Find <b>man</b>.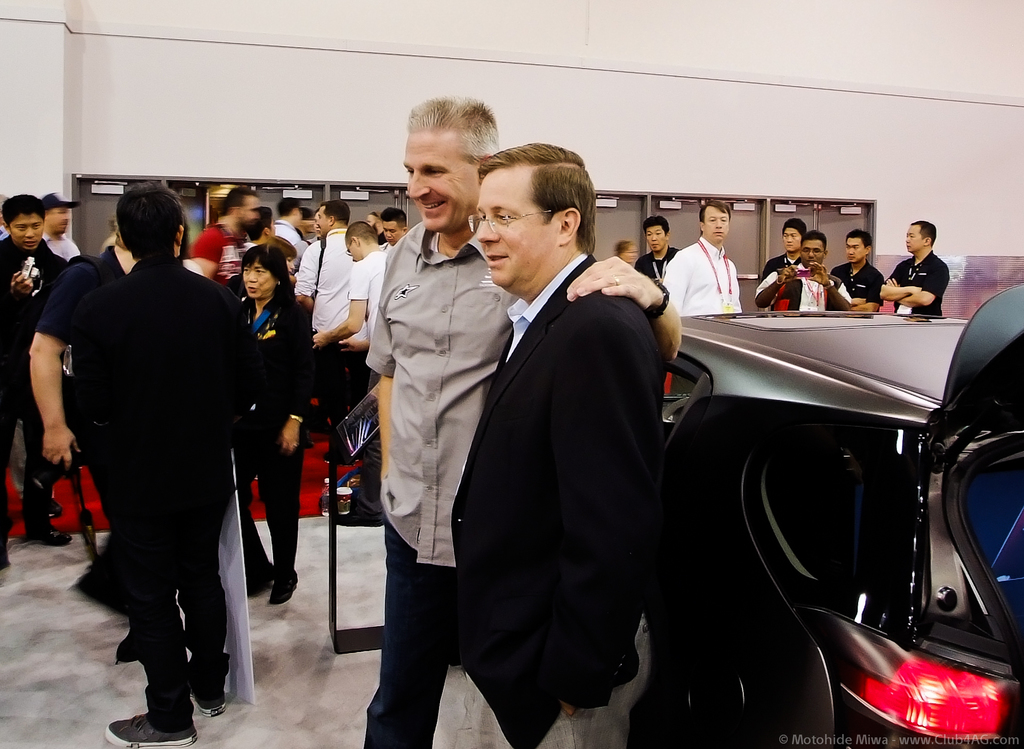
region(448, 136, 694, 742).
